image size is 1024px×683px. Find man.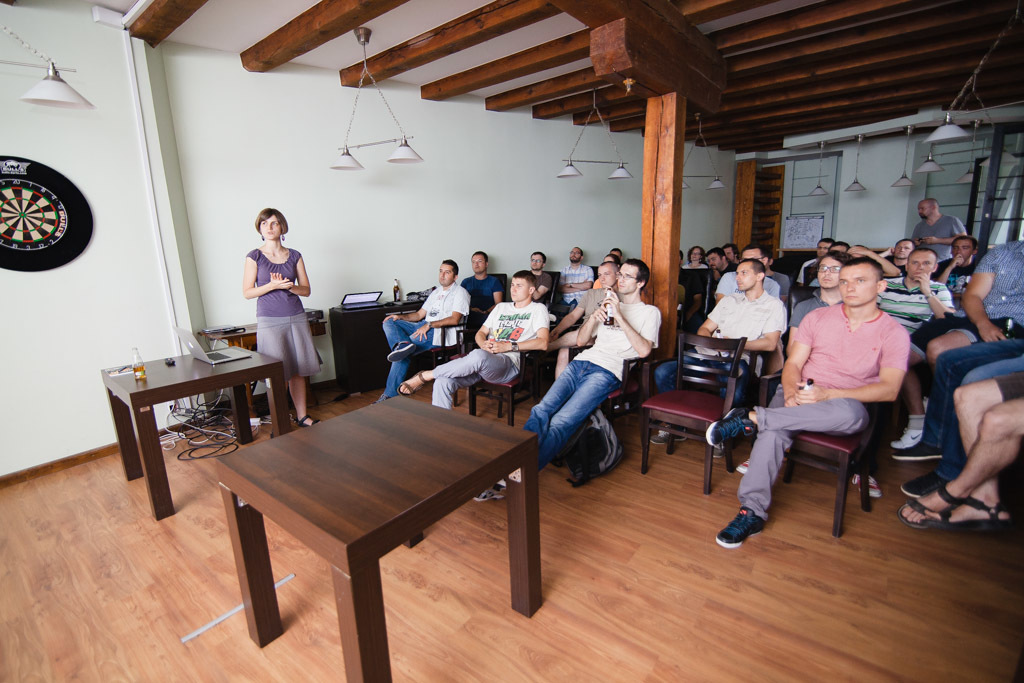
region(874, 248, 957, 335).
